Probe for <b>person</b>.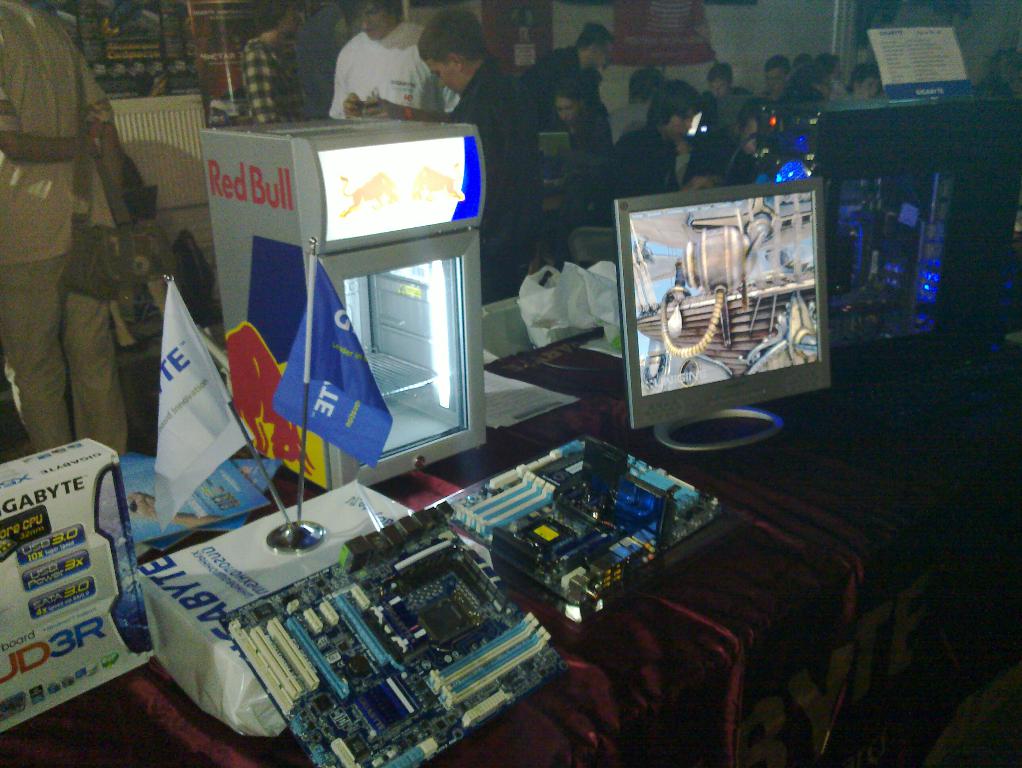
Probe result: l=701, t=59, r=750, b=130.
